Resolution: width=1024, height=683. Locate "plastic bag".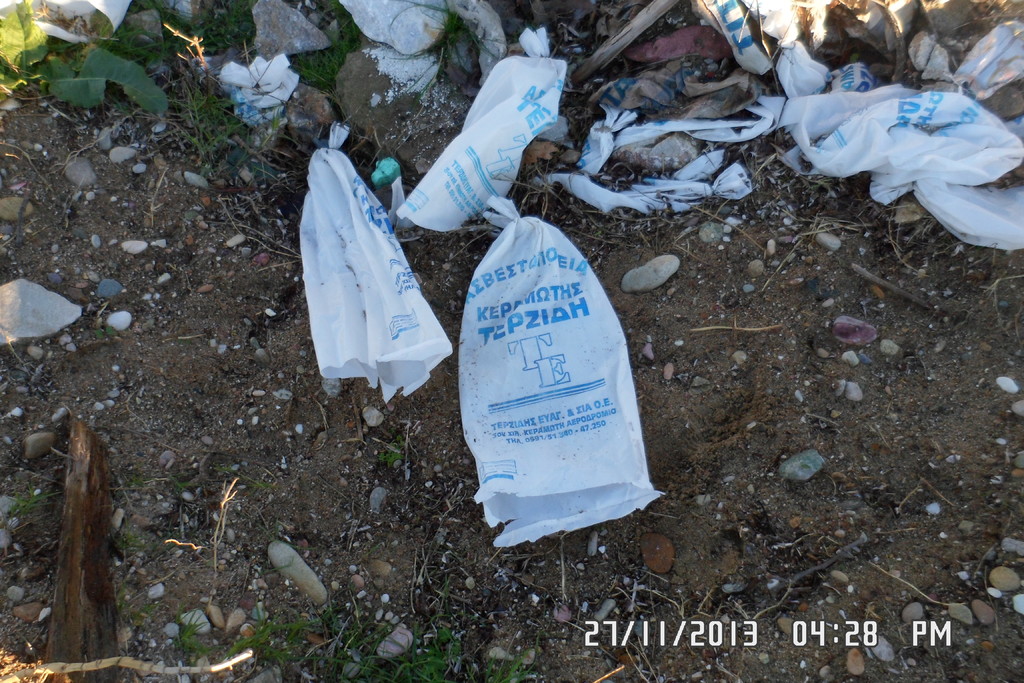
BBox(755, 6, 828, 95).
